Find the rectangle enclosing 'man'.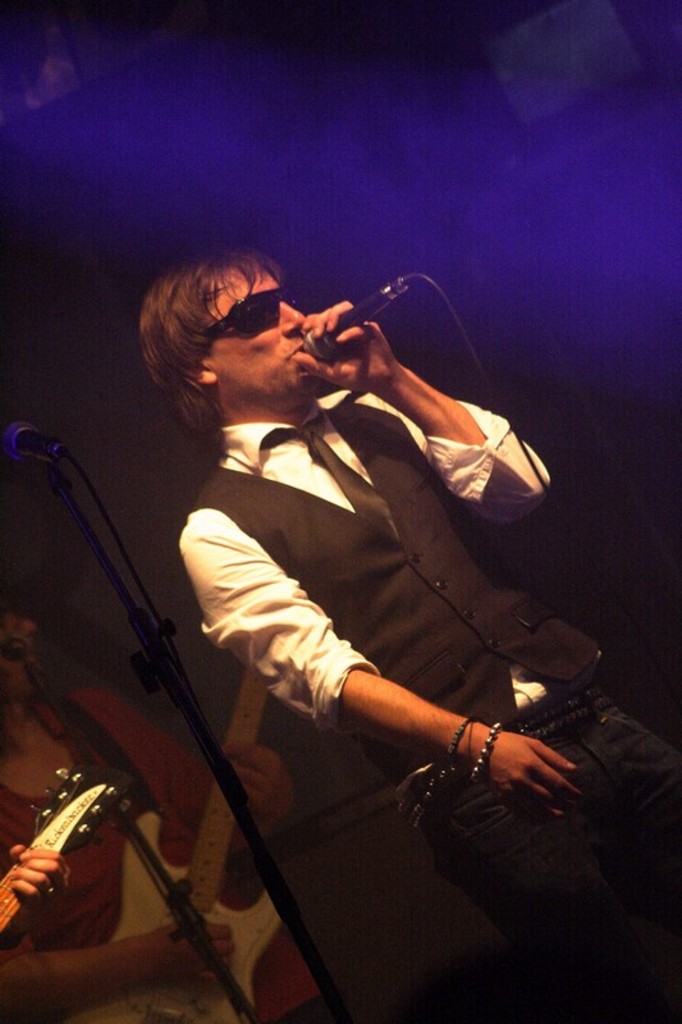
bbox(139, 250, 681, 1023).
